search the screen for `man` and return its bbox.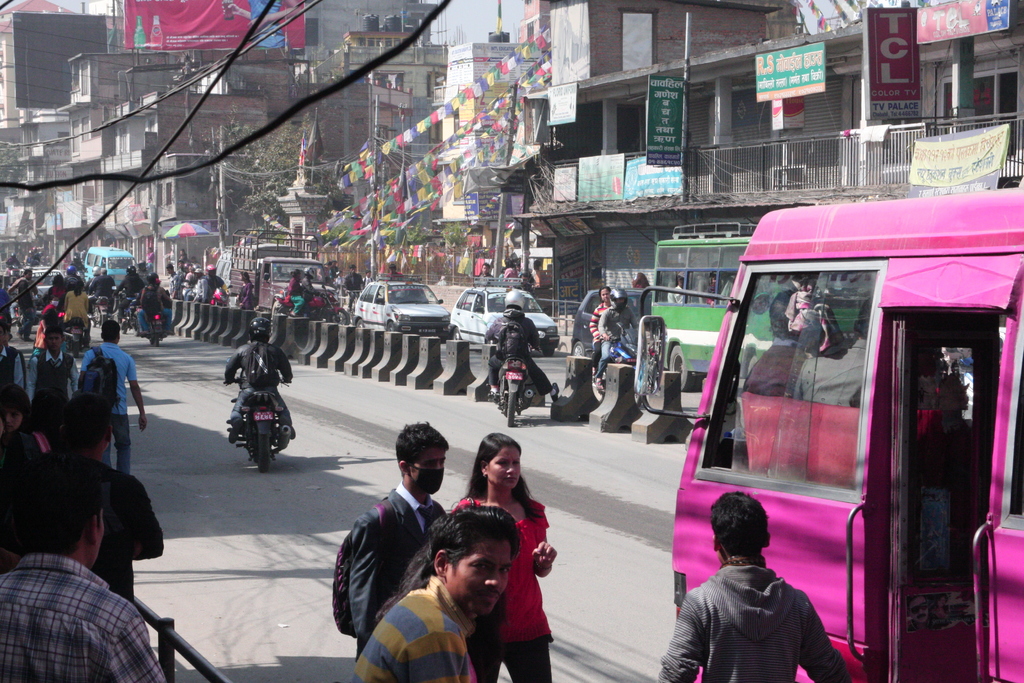
Found: rect(77, 319, 150, 473).
